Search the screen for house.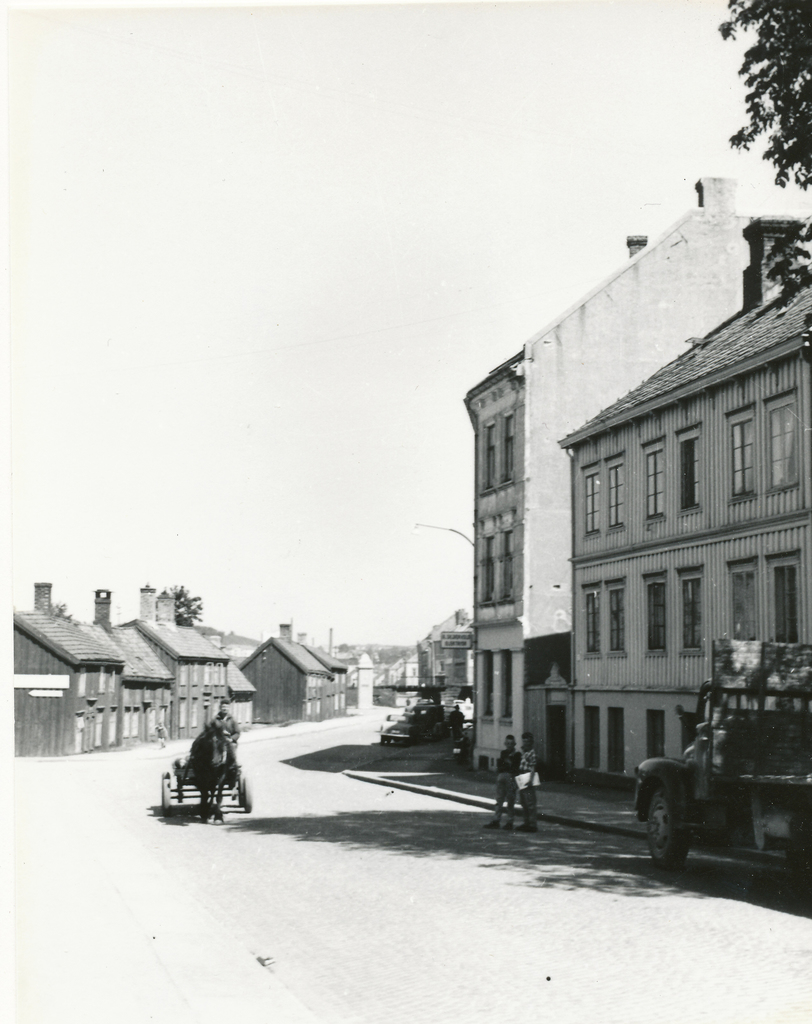
Found at (455, 175, 811, 816).
